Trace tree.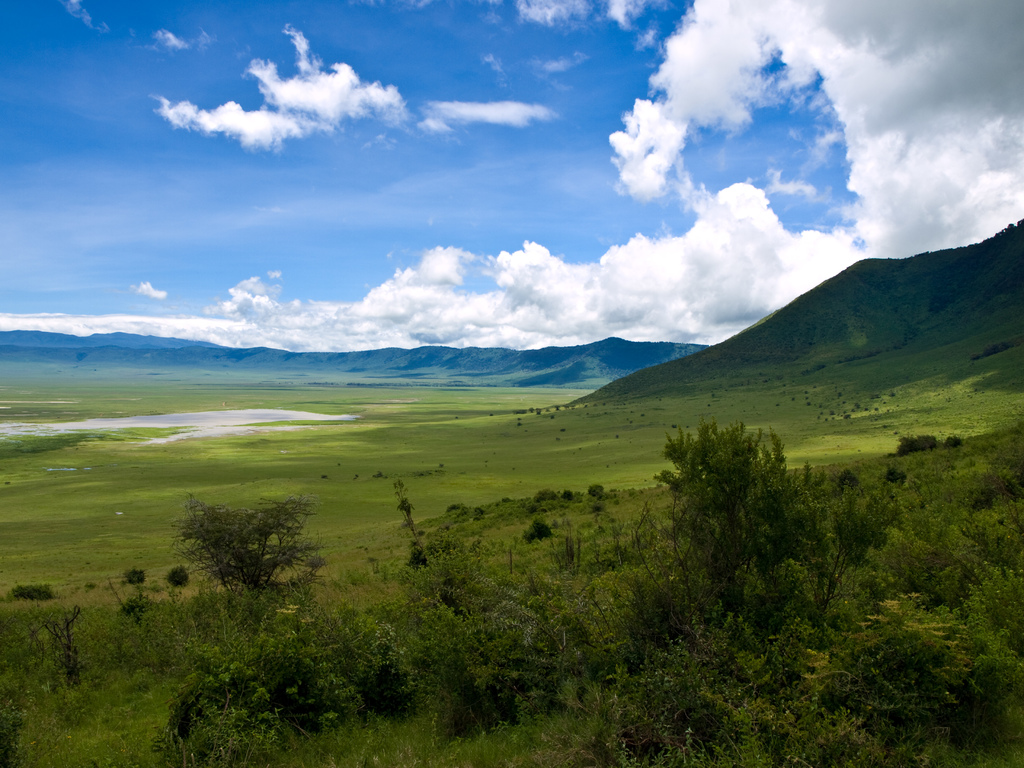
Traced to (650,415,888,618).
